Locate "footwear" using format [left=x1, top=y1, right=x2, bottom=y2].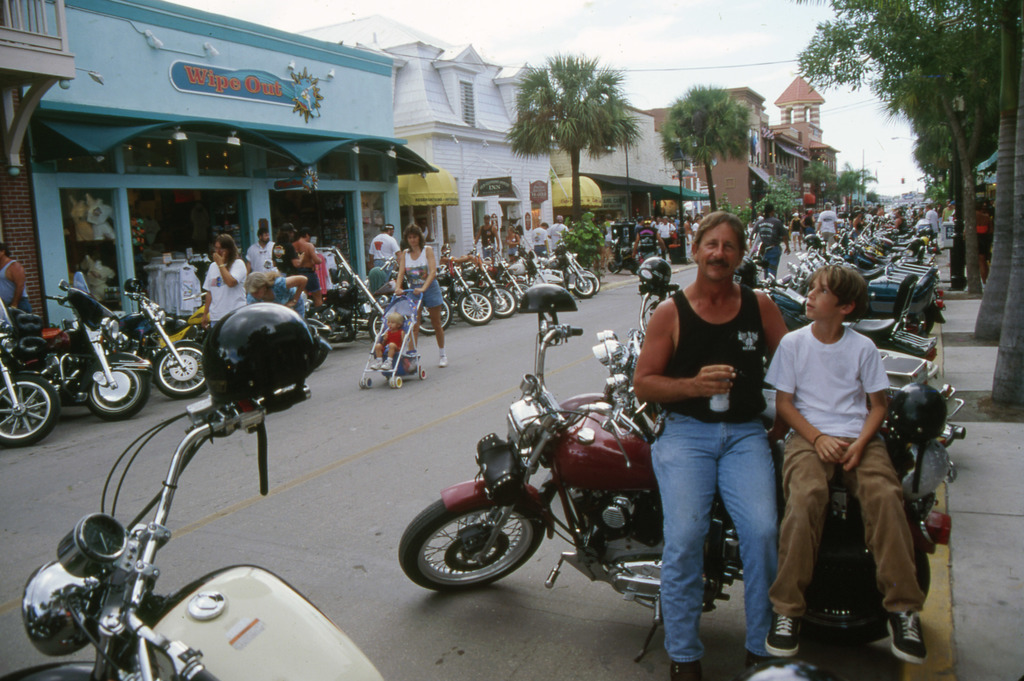
[left=886, top=611, right=927, bottom=664].
